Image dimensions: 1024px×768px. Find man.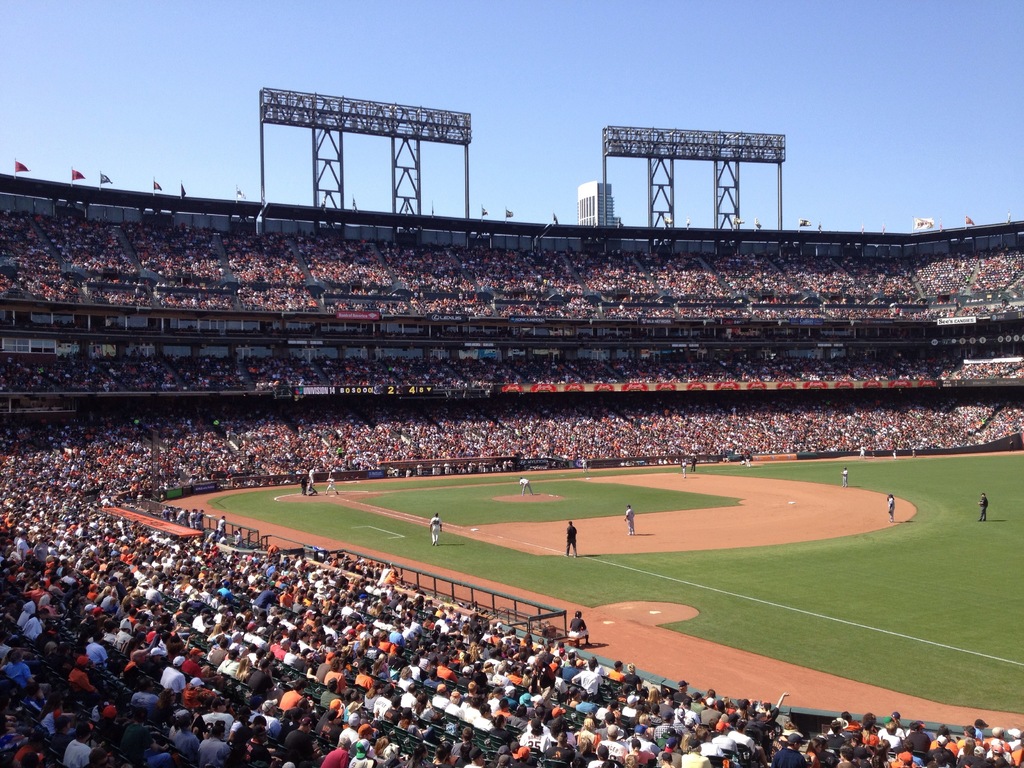
bbox=[562, 521, 580, 560].
